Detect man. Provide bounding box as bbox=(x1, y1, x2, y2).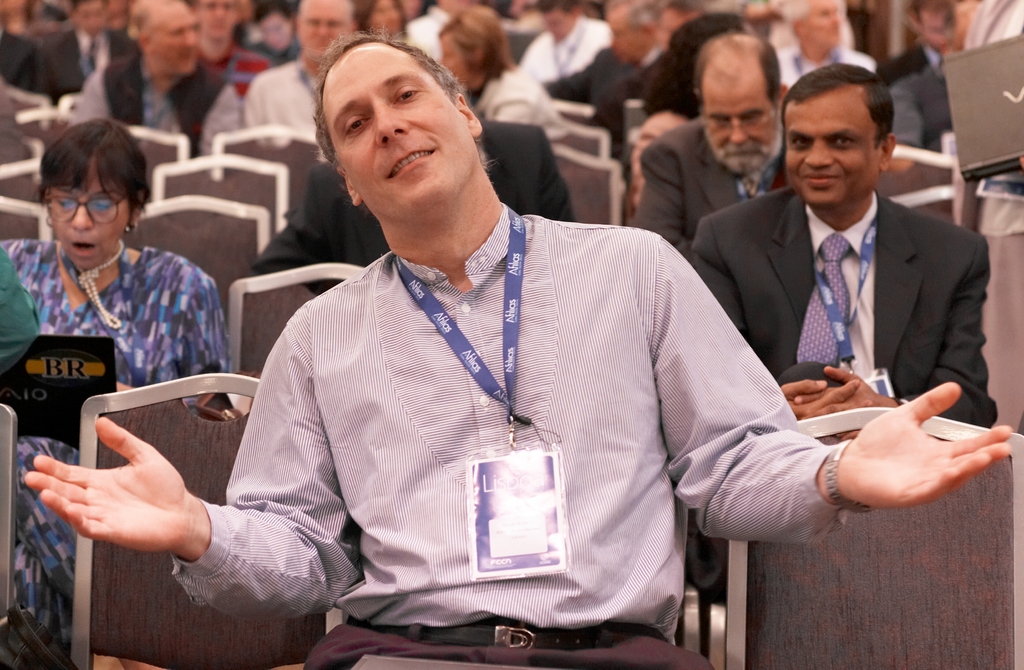
bbox=(698, 61, 998, 535).
